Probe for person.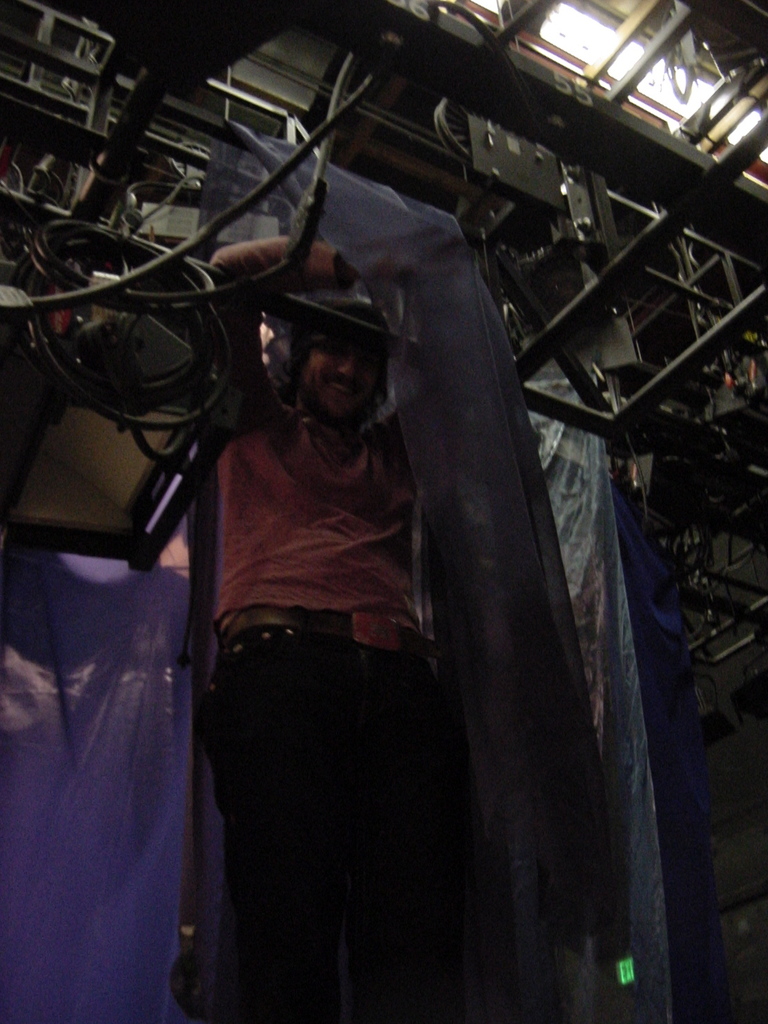
Probe result: 193,250,474,1023.
